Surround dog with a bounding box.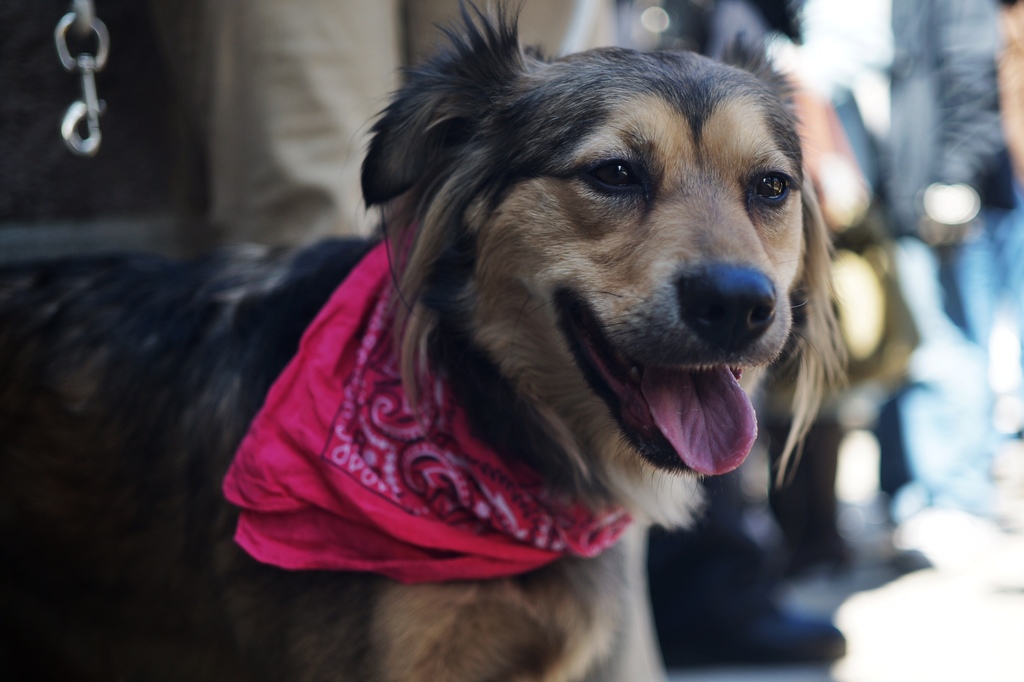
0:0:851:681.
